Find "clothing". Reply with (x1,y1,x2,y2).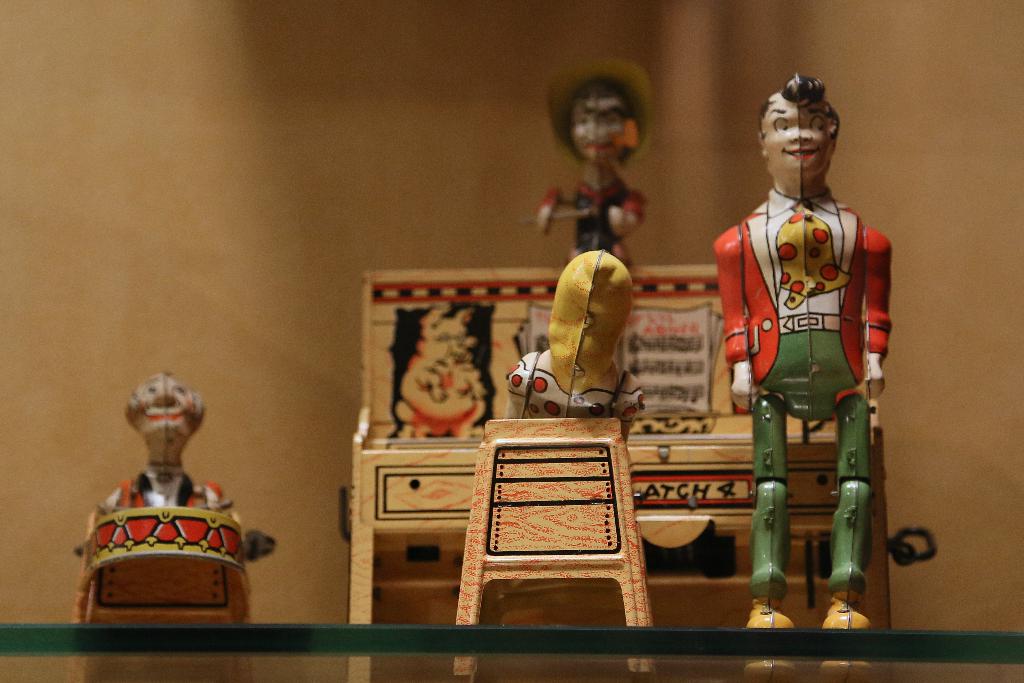
(538,176,637,248).
